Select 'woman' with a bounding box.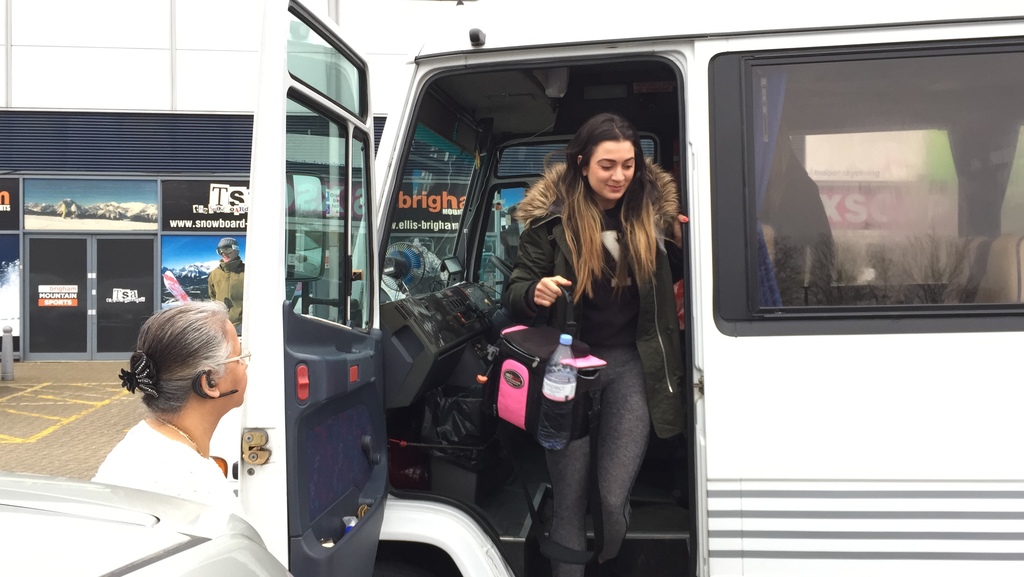
504, 115, 687, 576.
